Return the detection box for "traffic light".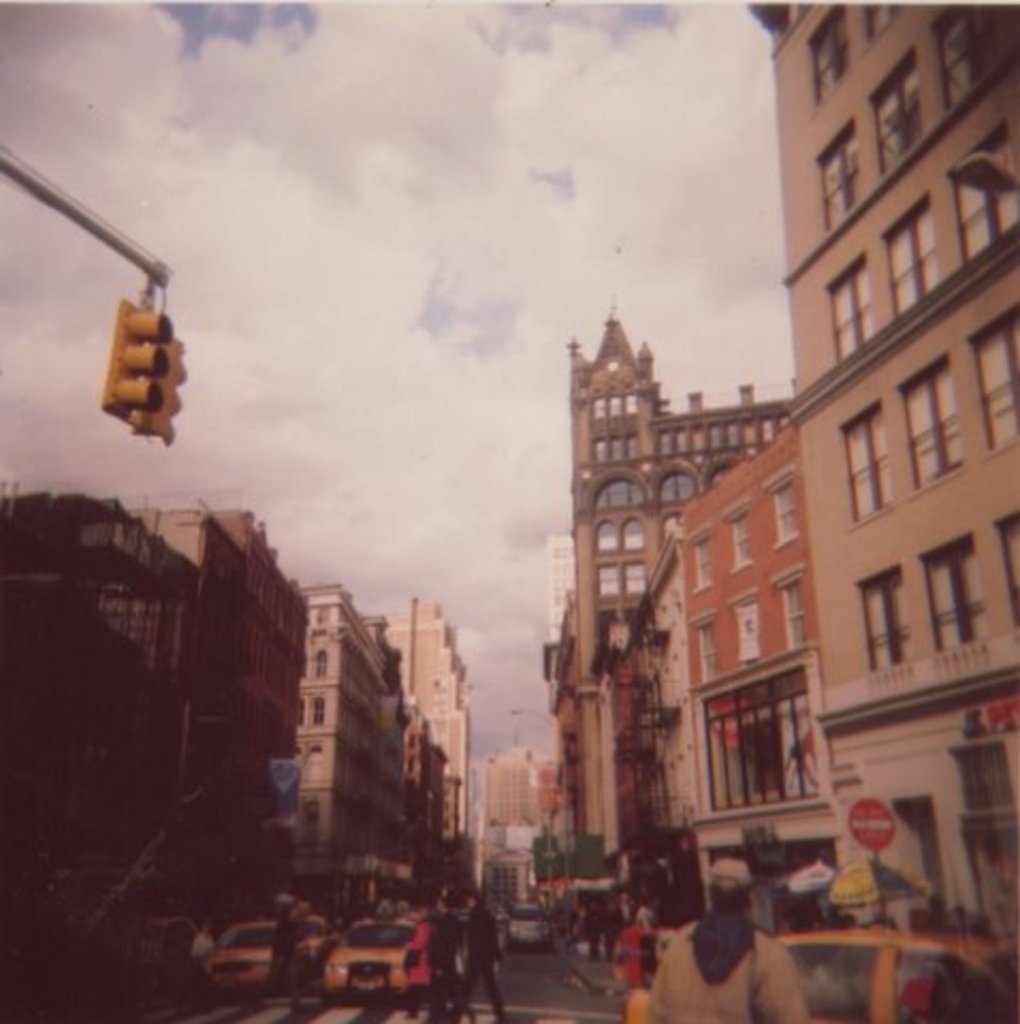
crop(100, 297, 175, 429).
